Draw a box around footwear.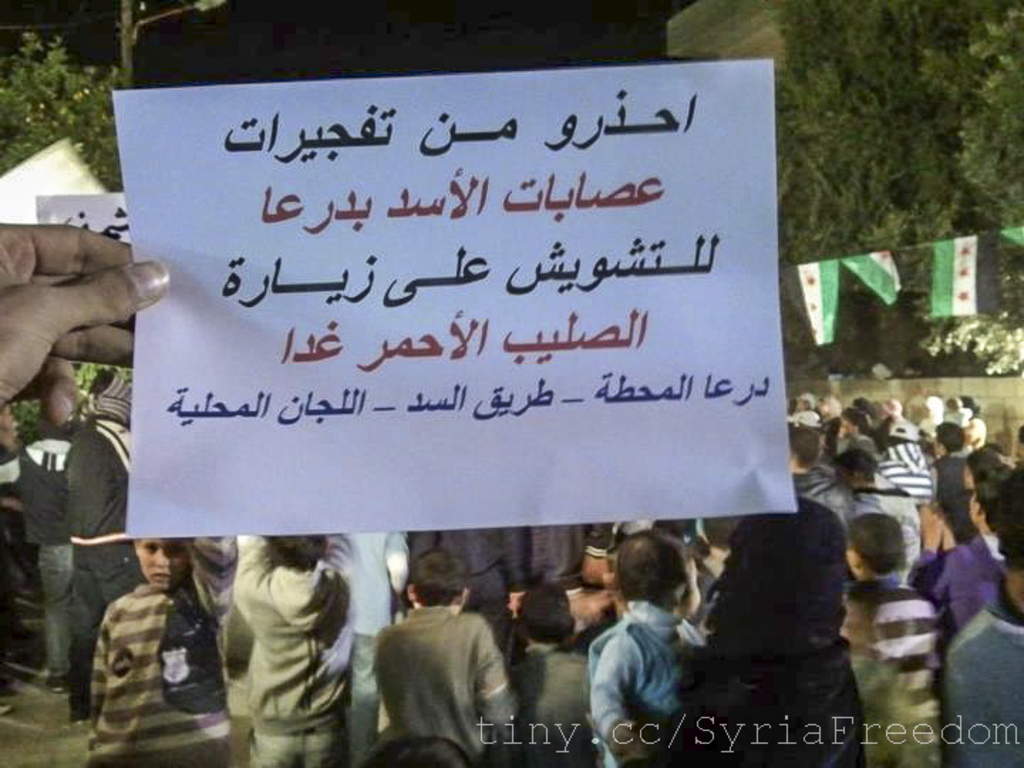
box(1, 701, 9, 714).
